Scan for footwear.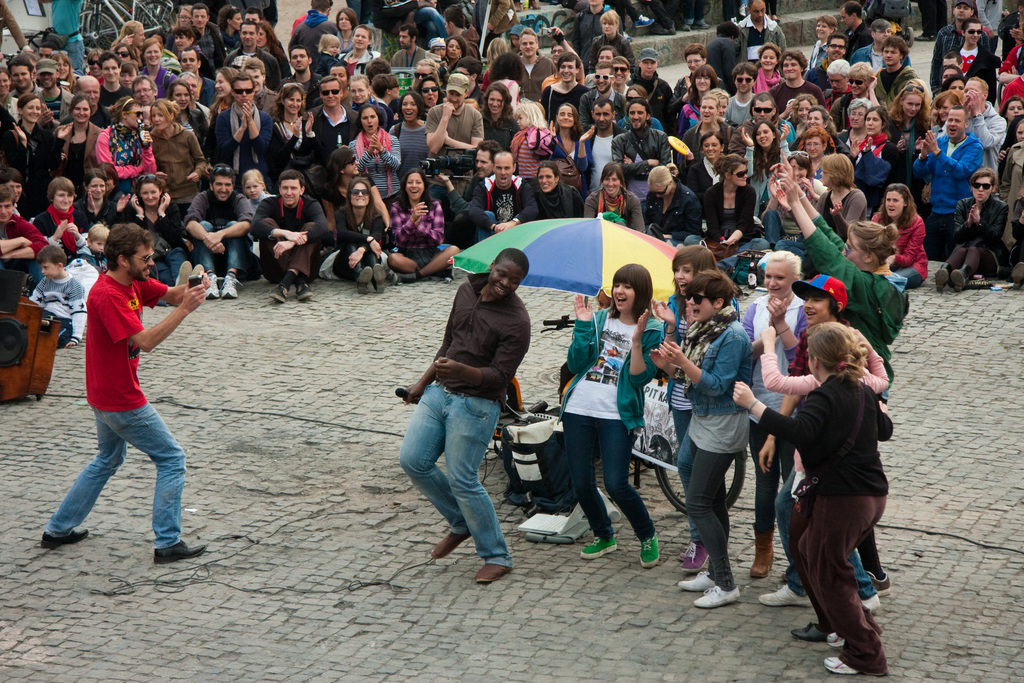
Scan result: left=582, top=537, right=621, bottom=561.
